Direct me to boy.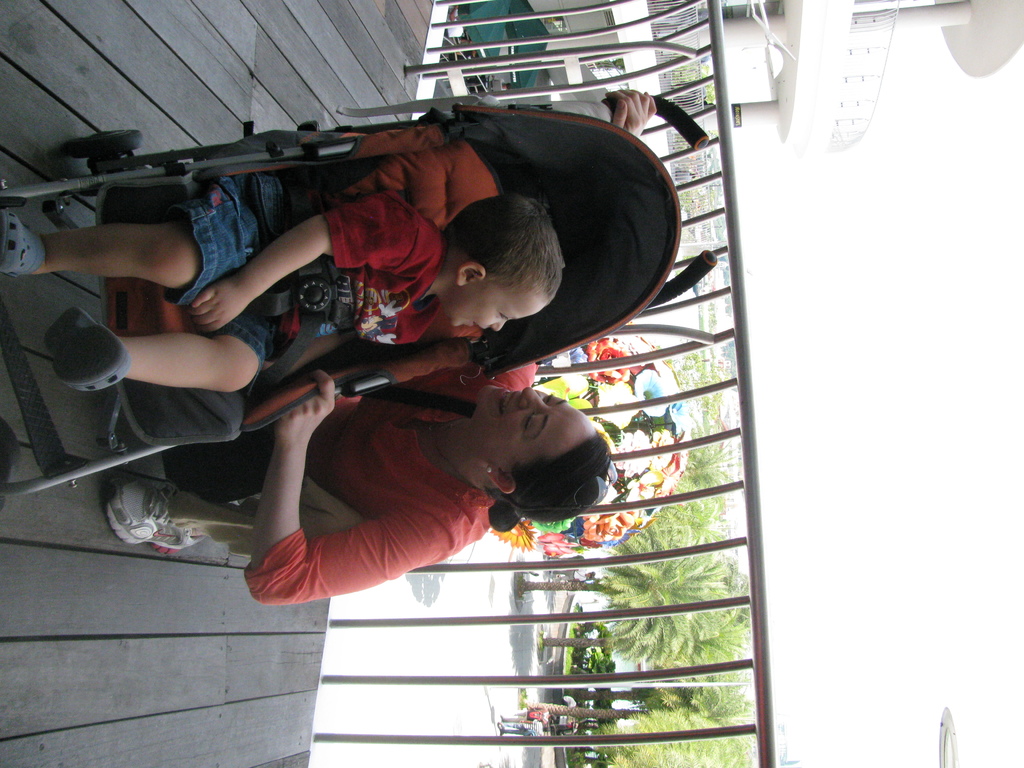
Direction: [1,161,558,394].
